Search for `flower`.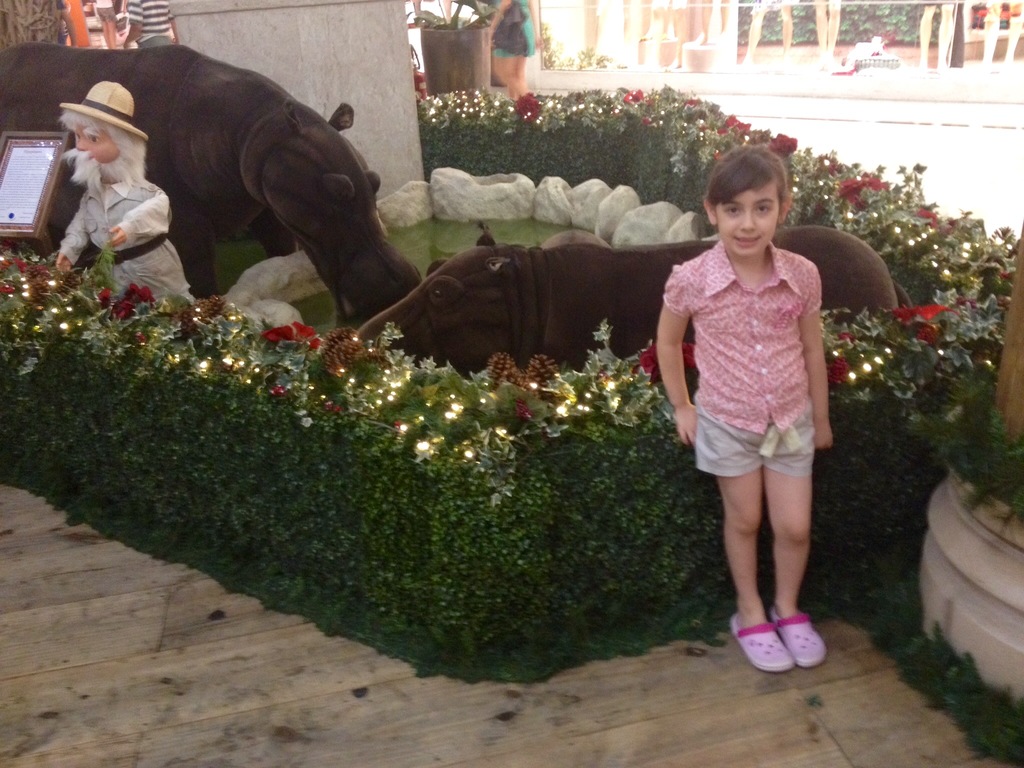
Found at (x1=260, y1=315, x2=324, y2=346).
